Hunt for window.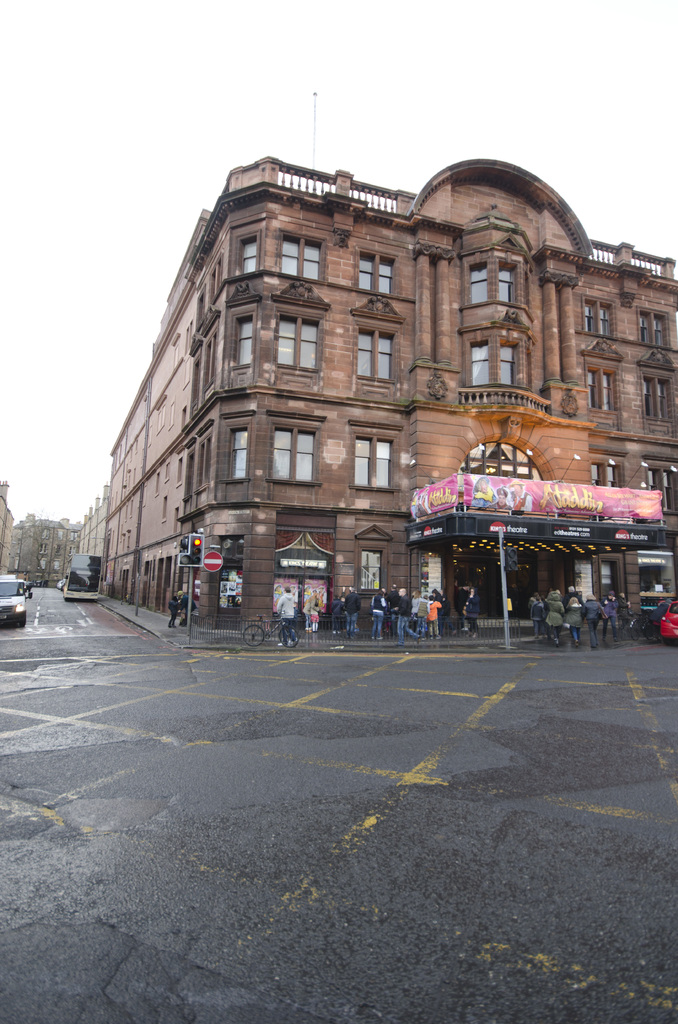
Hunted down at pyautogui.locateOnScreen(598, 561, 612, 607).
